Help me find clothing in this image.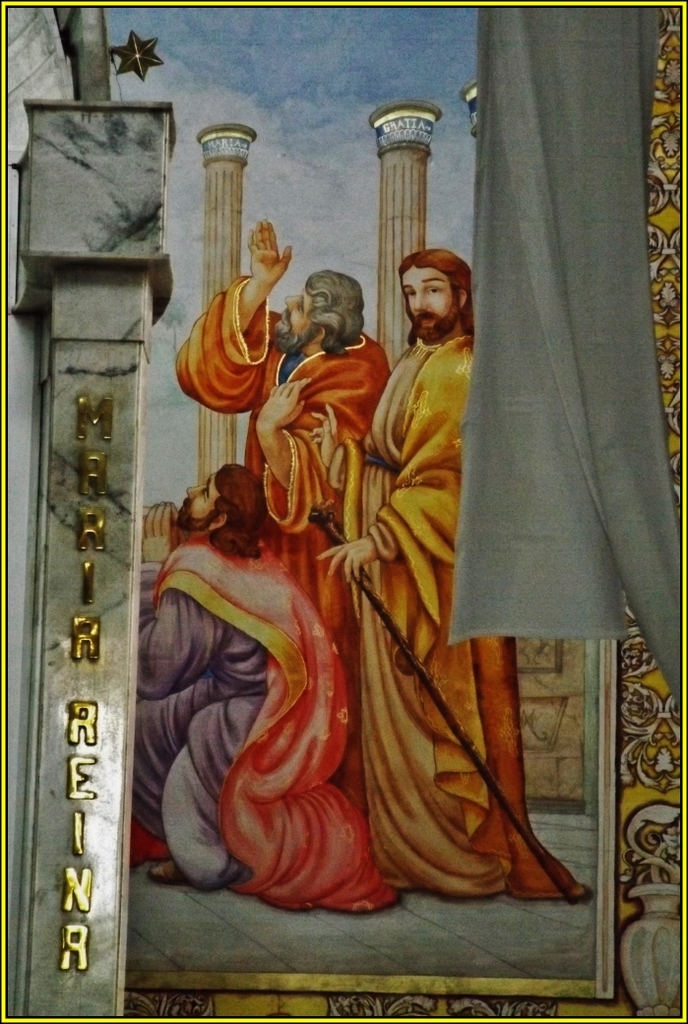
Found it: 353, 333, 584, 897.
